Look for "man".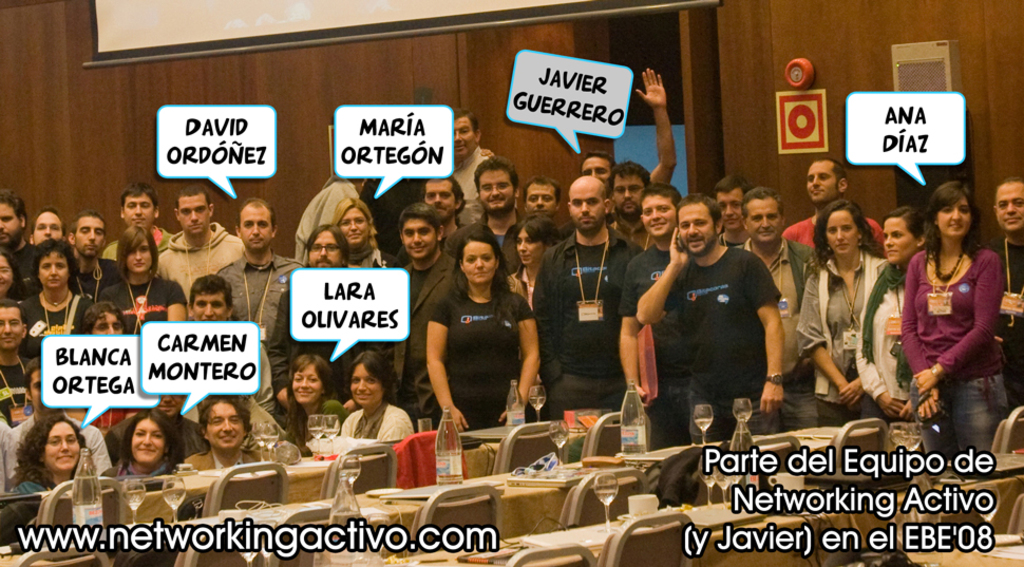
Found: BBox(214, 193, 305, 418).
